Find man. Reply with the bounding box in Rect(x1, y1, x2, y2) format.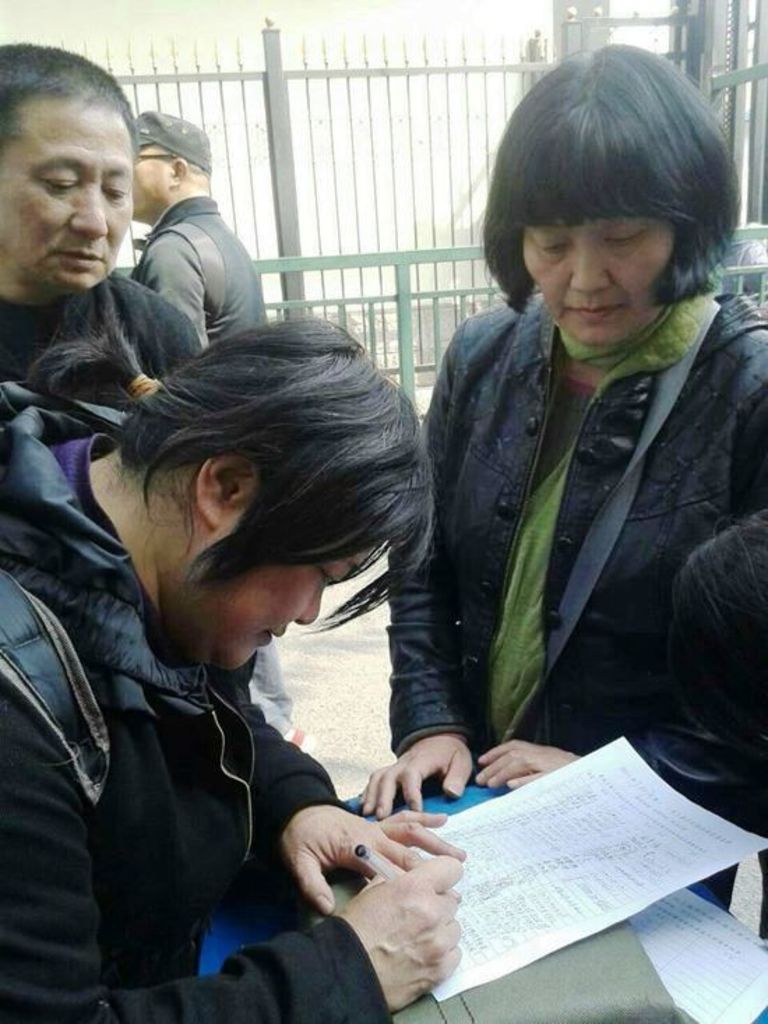
Rect(0, 331, 469, 1023).
